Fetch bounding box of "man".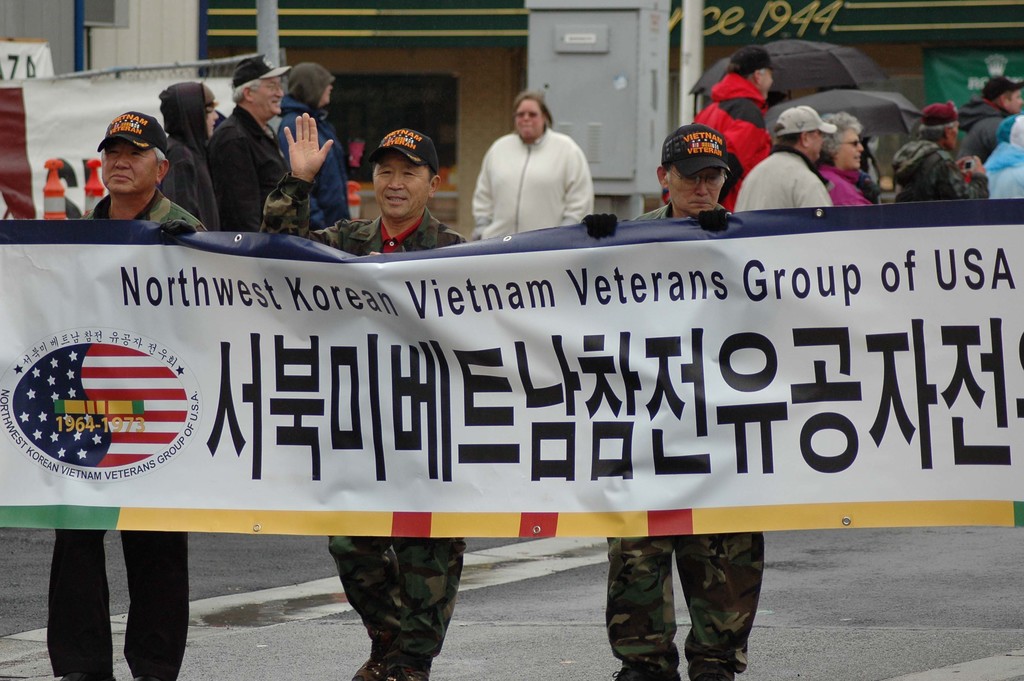
Bbox: <bbox>204, 58, 289, 228</bbox>.
